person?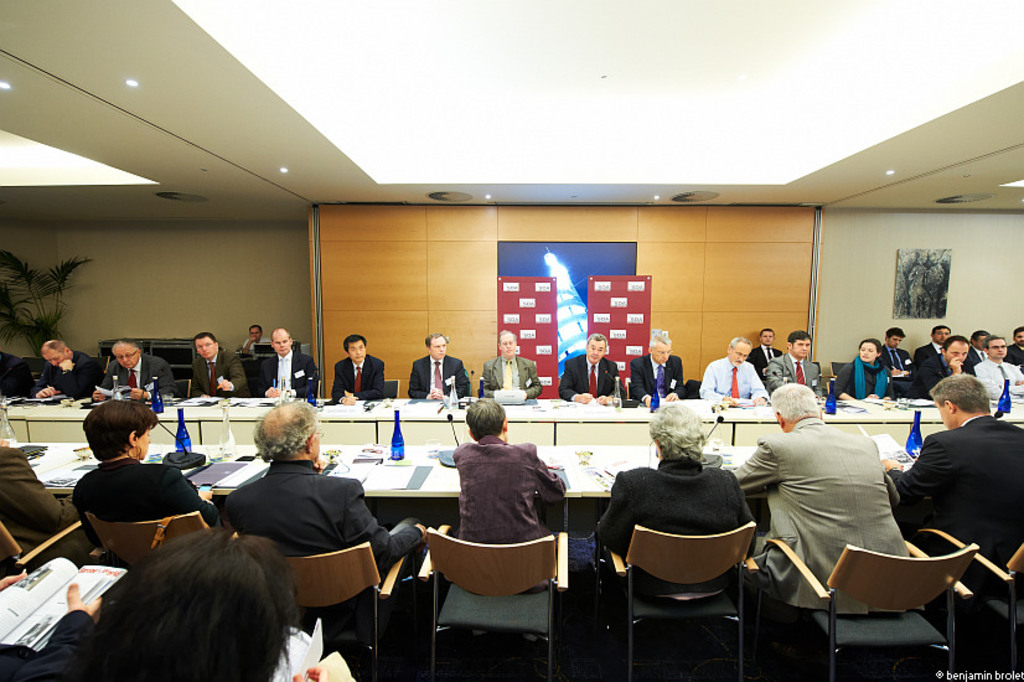
box(479, 327, 545, 404)
